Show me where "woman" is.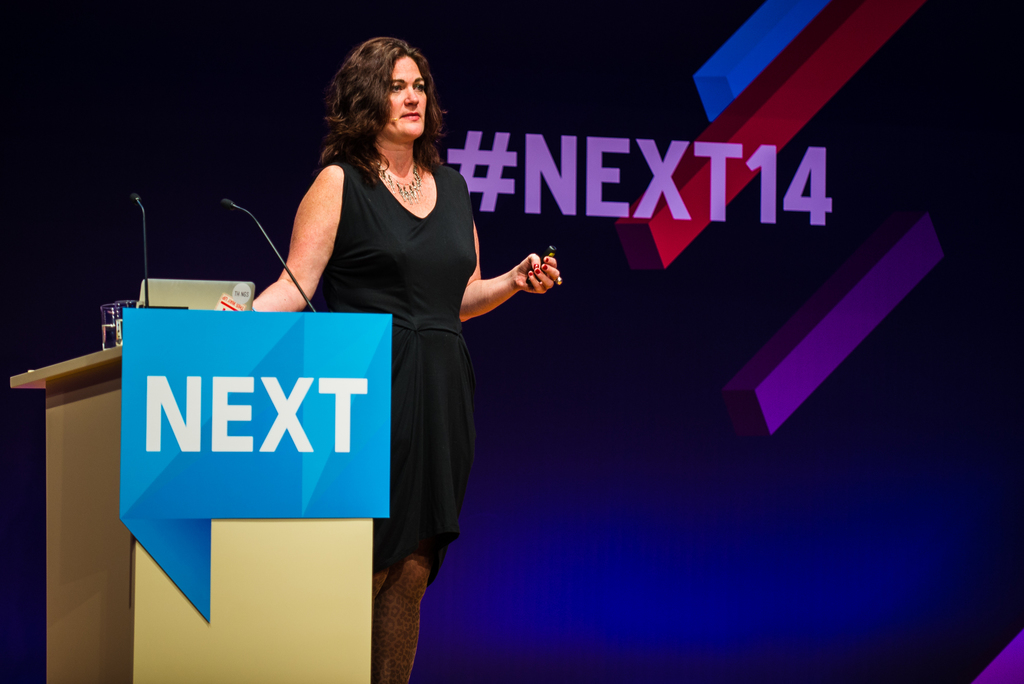
"woman" is at 252/38/559/683.
